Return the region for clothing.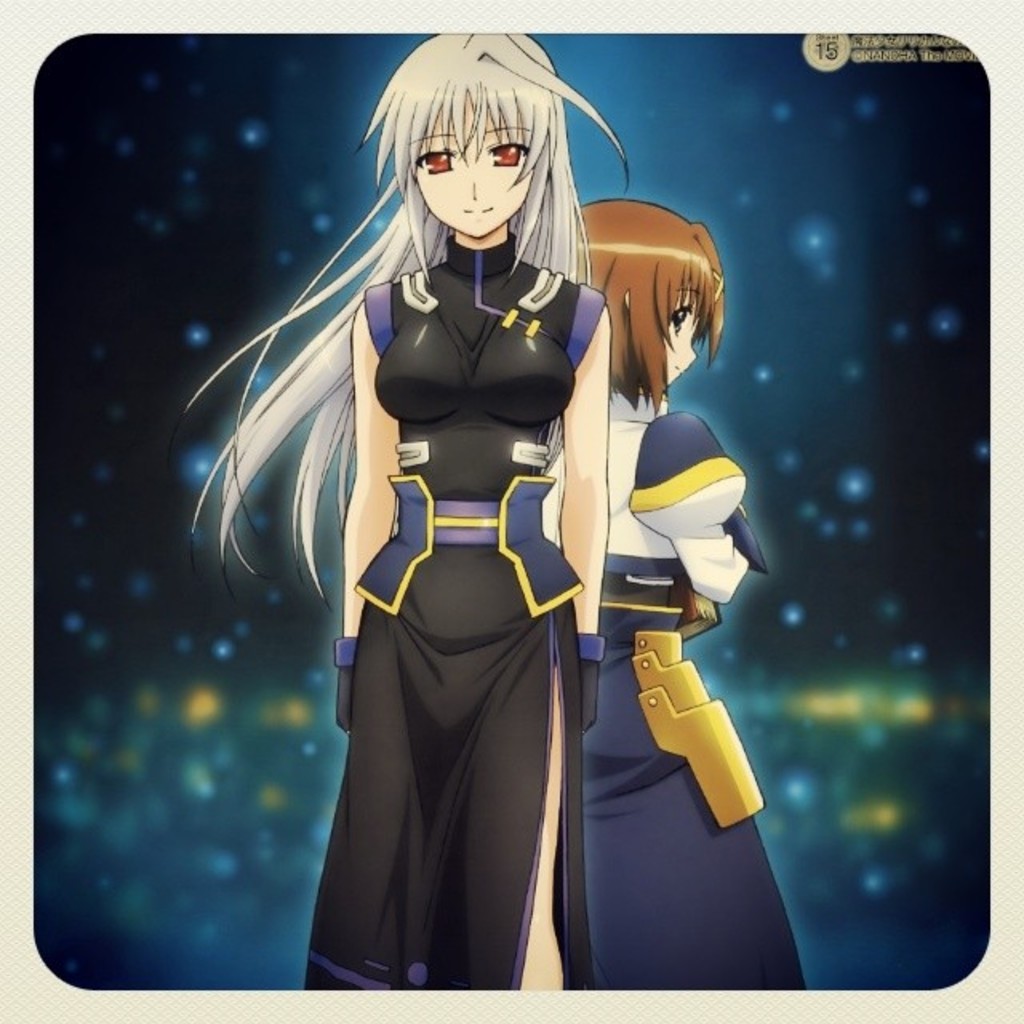
[253, 160, 640, 994].
